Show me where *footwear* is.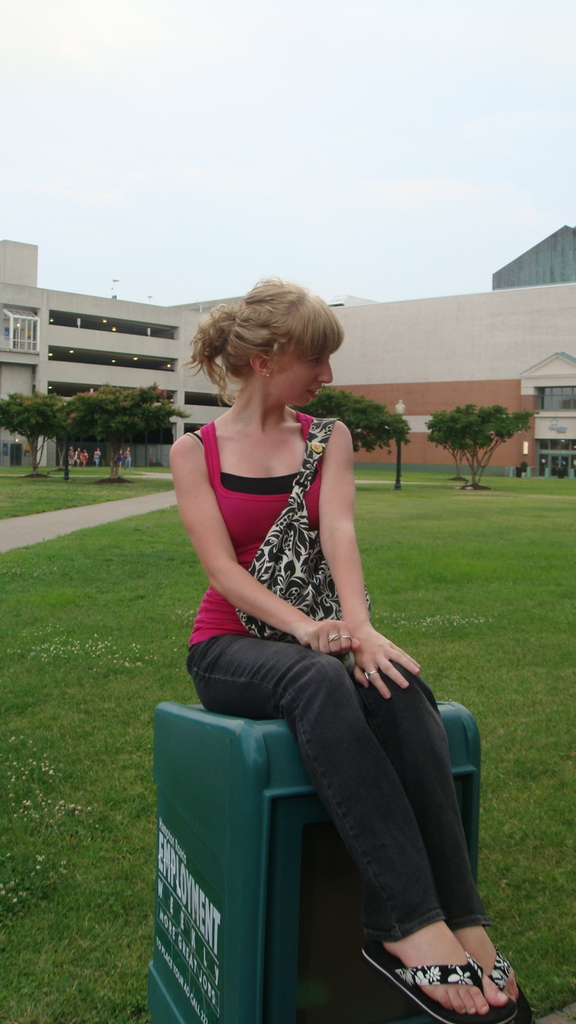
*footwear* is at x1=357, y1=939, x2=532, y2=1023.
